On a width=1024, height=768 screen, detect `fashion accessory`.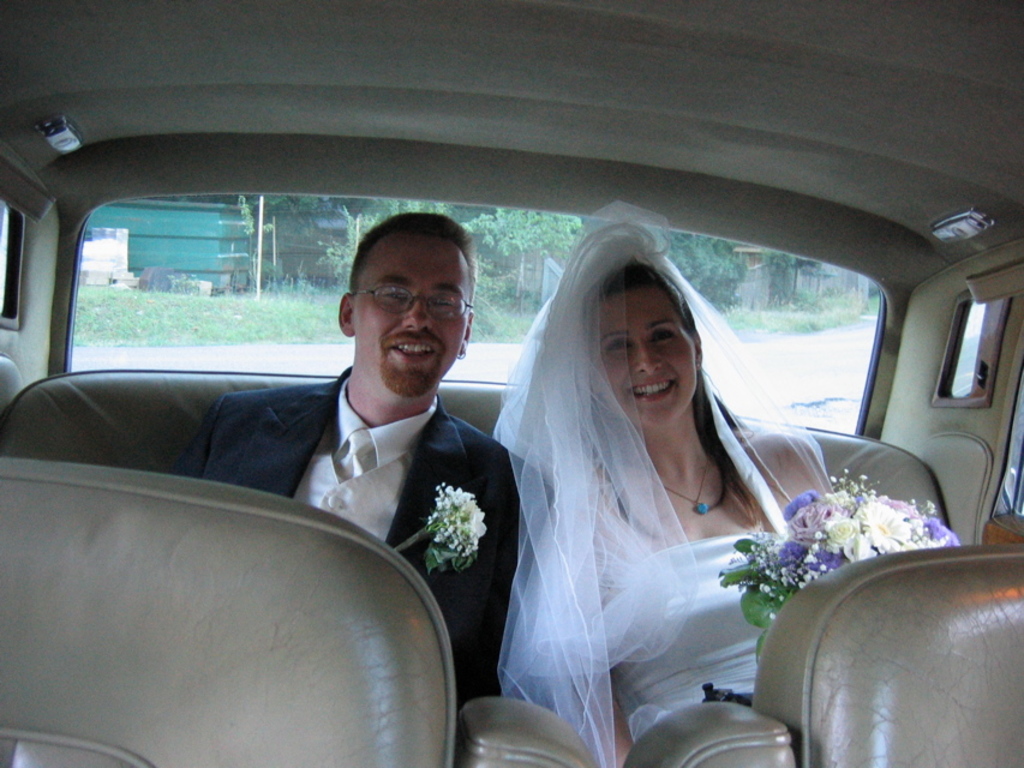
bbox=[333, 427, 366, 482].
